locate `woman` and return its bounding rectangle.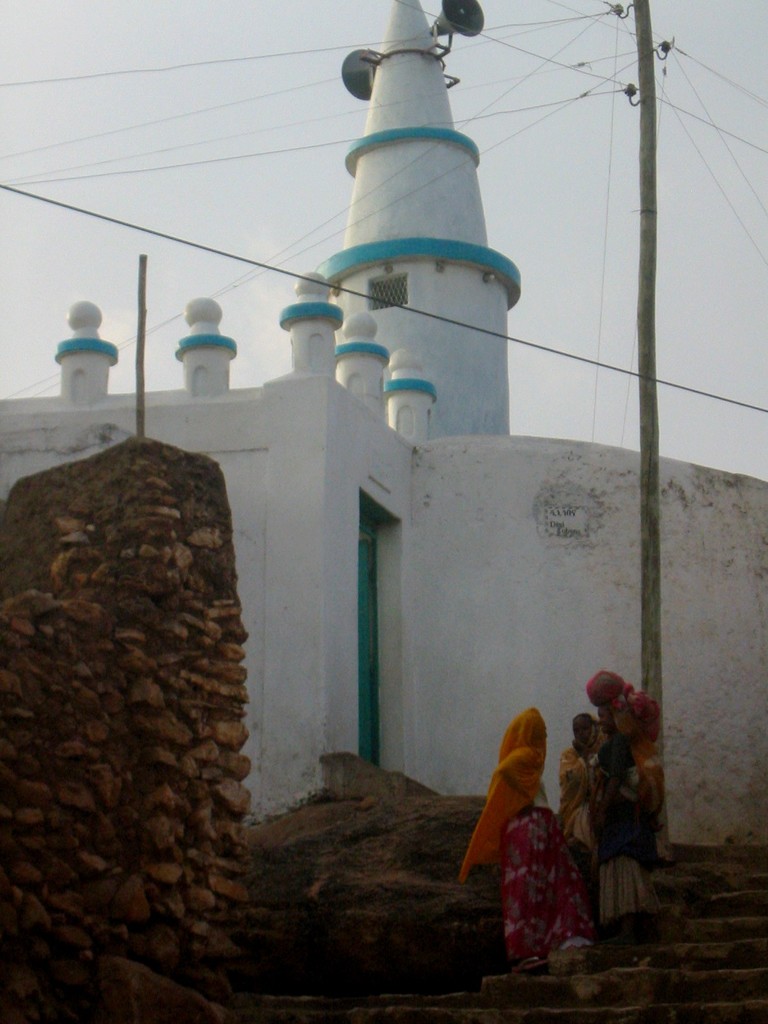
(x1=556, y1=706, x2=604, y2=851).
